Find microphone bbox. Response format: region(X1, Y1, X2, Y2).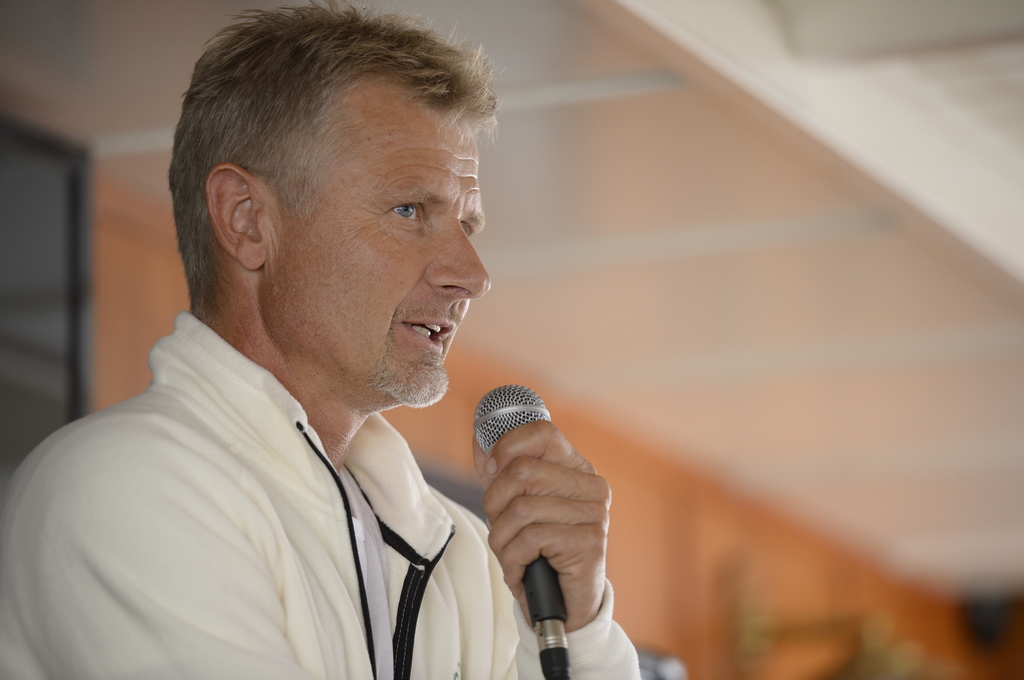
region(470, 384, 568, 633).
